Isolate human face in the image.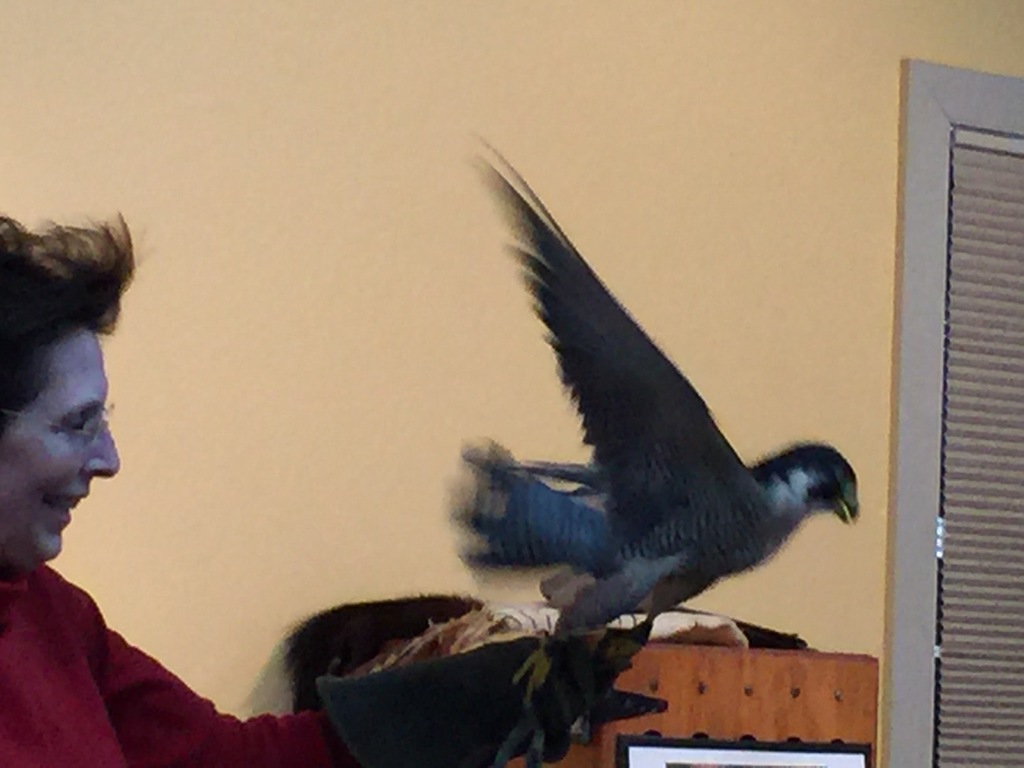
Isolated region: [1,325,123,570].
